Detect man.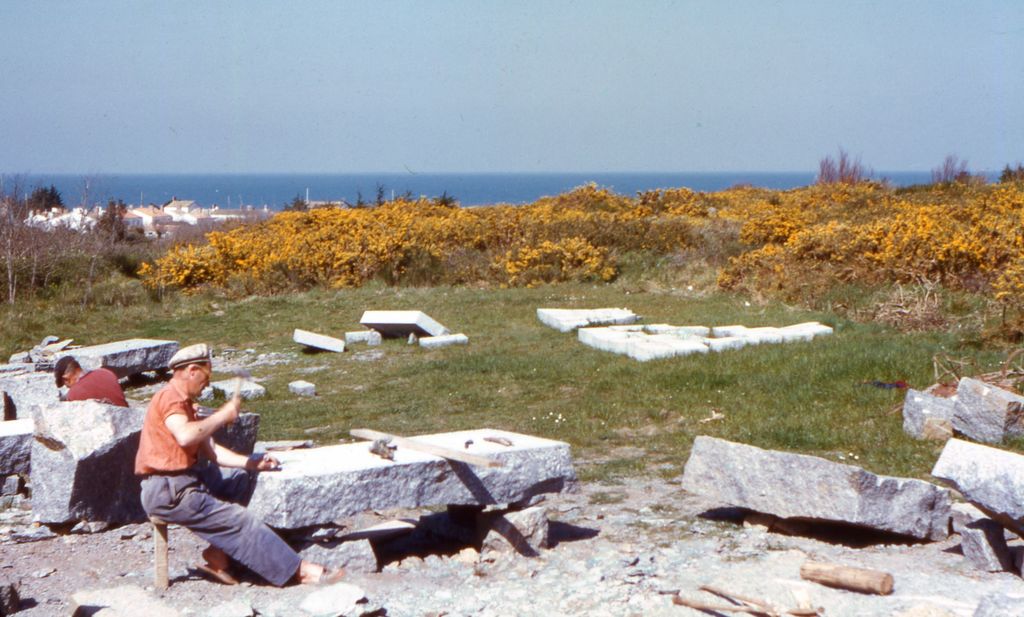
Detected at (left=52, top=354, right=128, bottom=407).
